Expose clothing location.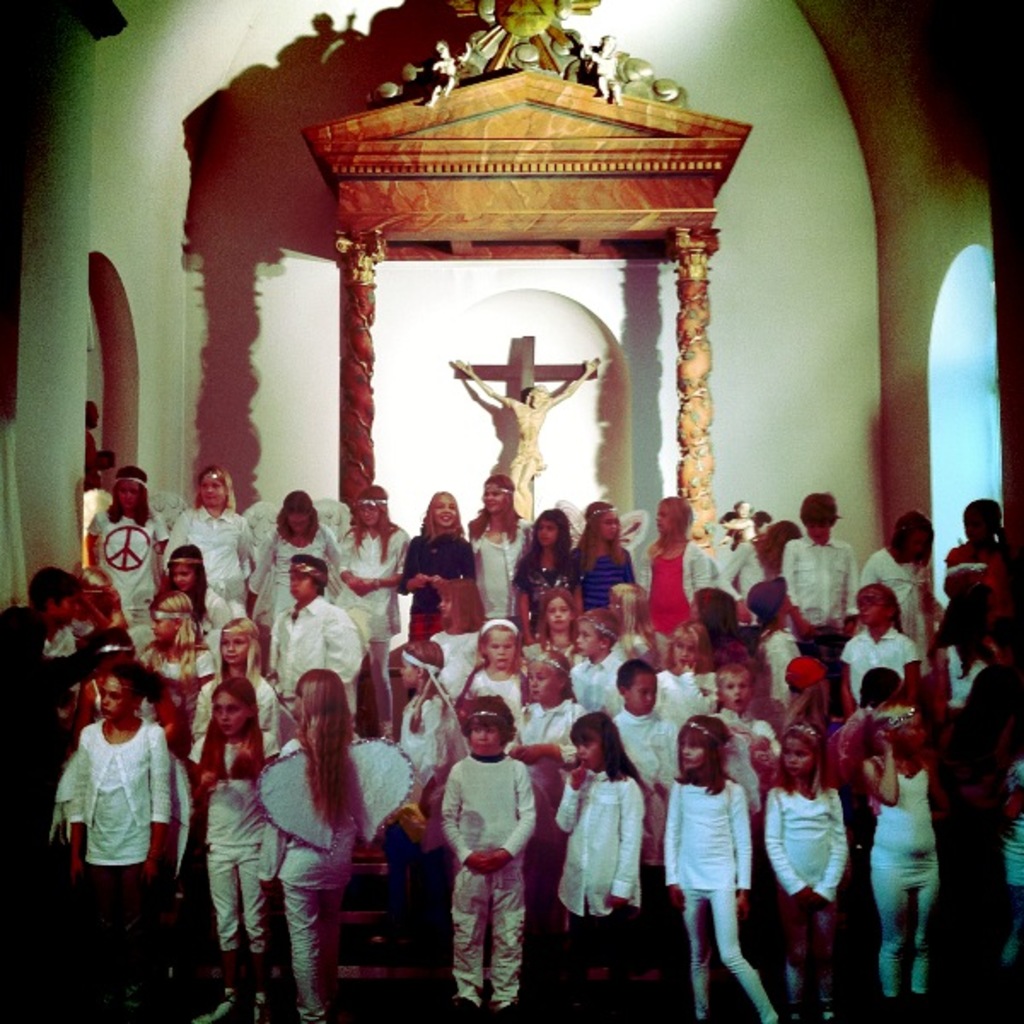
Exposed at 942 633 1019 693.
